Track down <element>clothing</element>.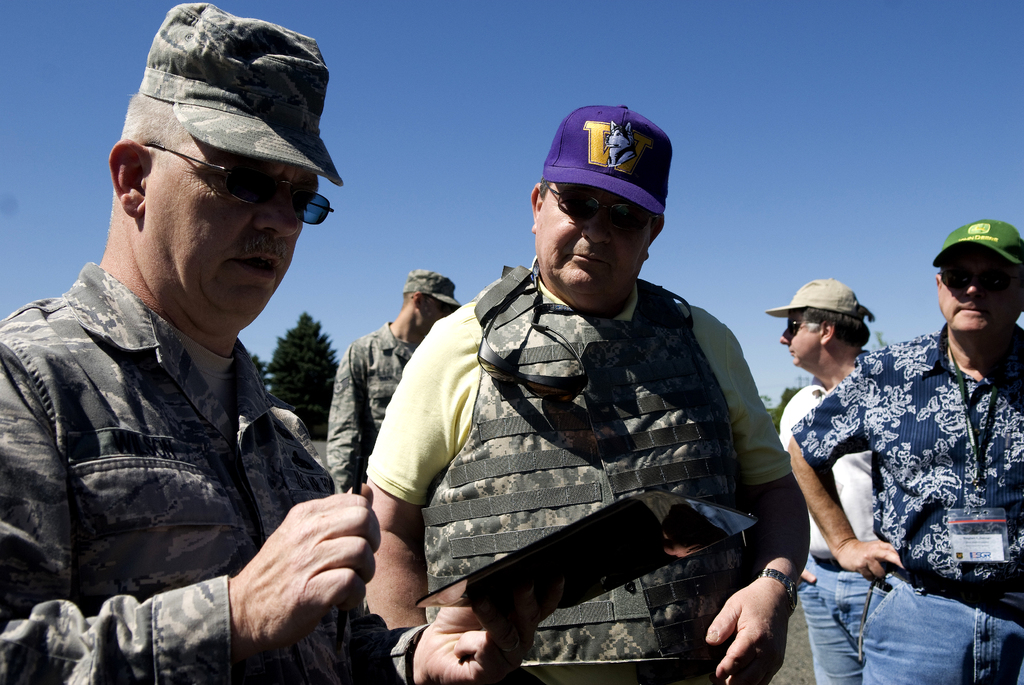
Tracked to rect(0, 260, 422, 684).
